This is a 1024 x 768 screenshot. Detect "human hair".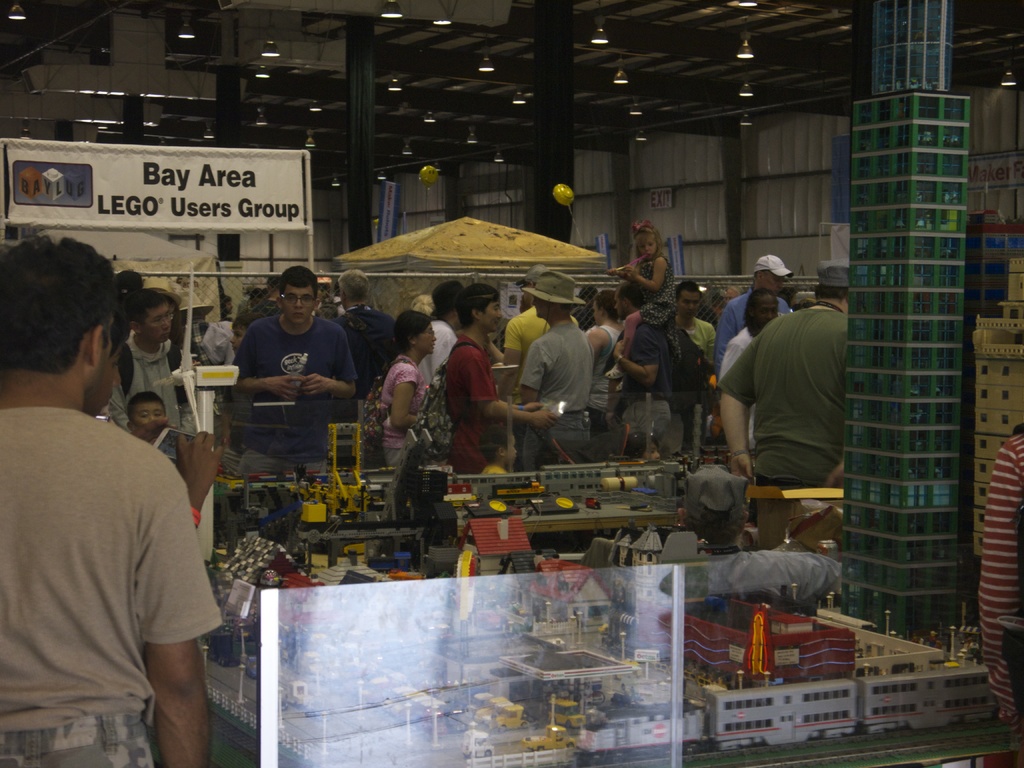
(left=675, top=279, right=703, bottom=304).
